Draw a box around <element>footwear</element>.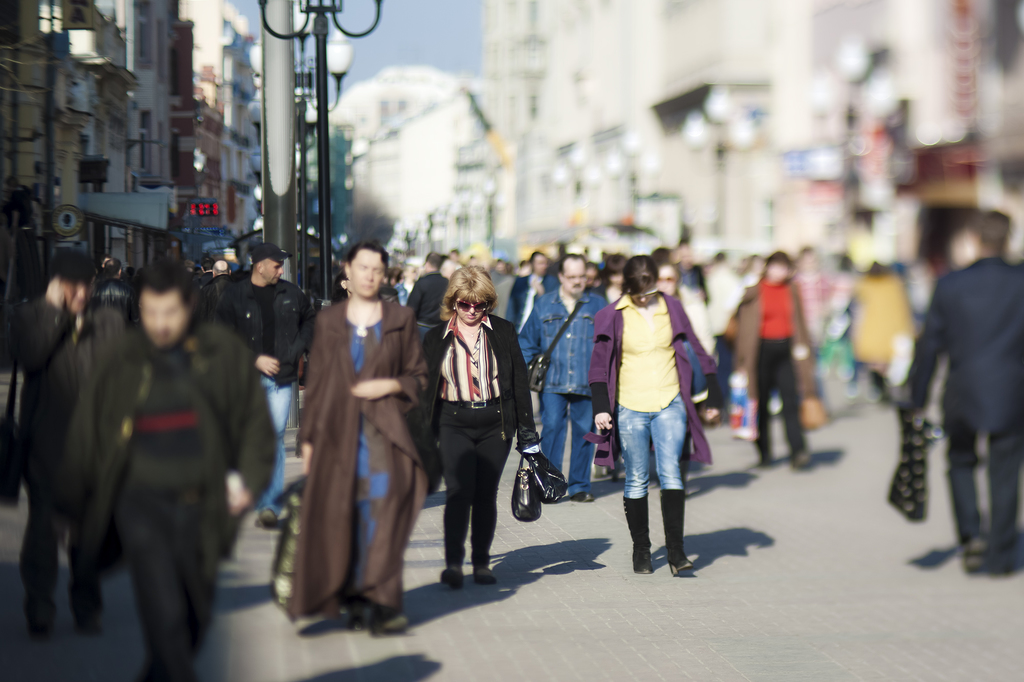
crop(573, 491, 595, 502).
